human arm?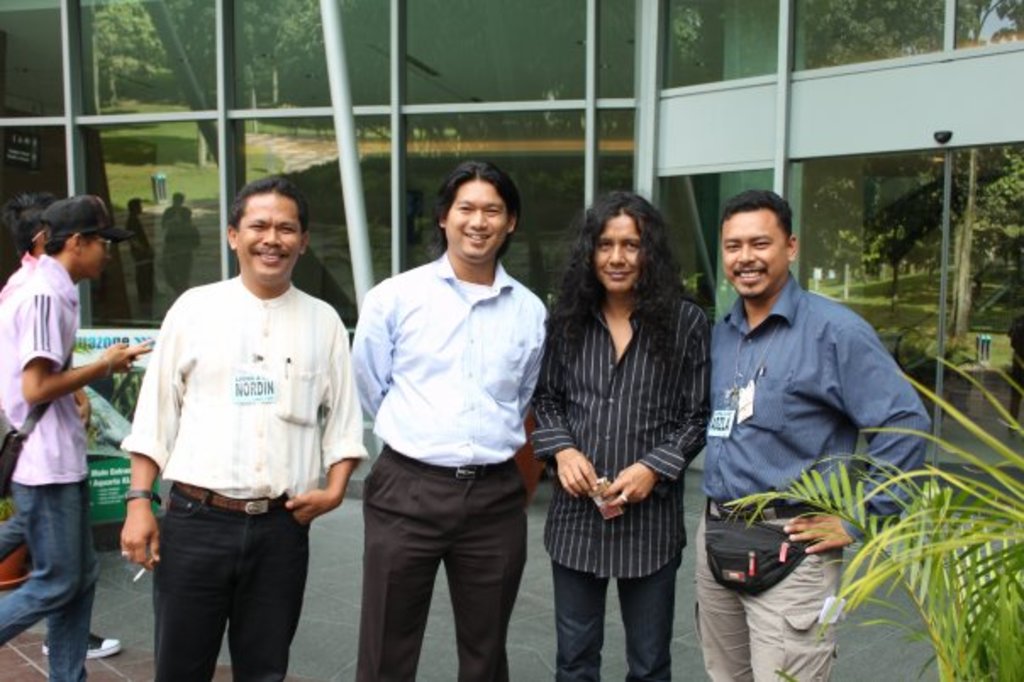
left=531, top=333, right=609, bottom=499
